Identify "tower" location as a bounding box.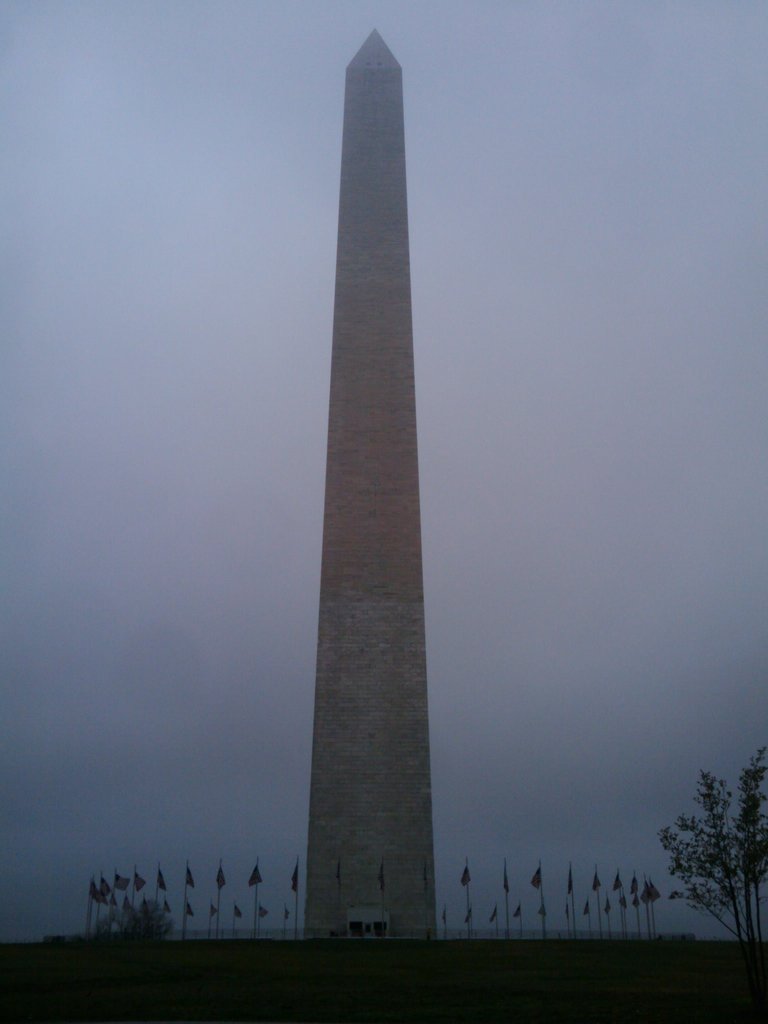
267/0/467/961.
